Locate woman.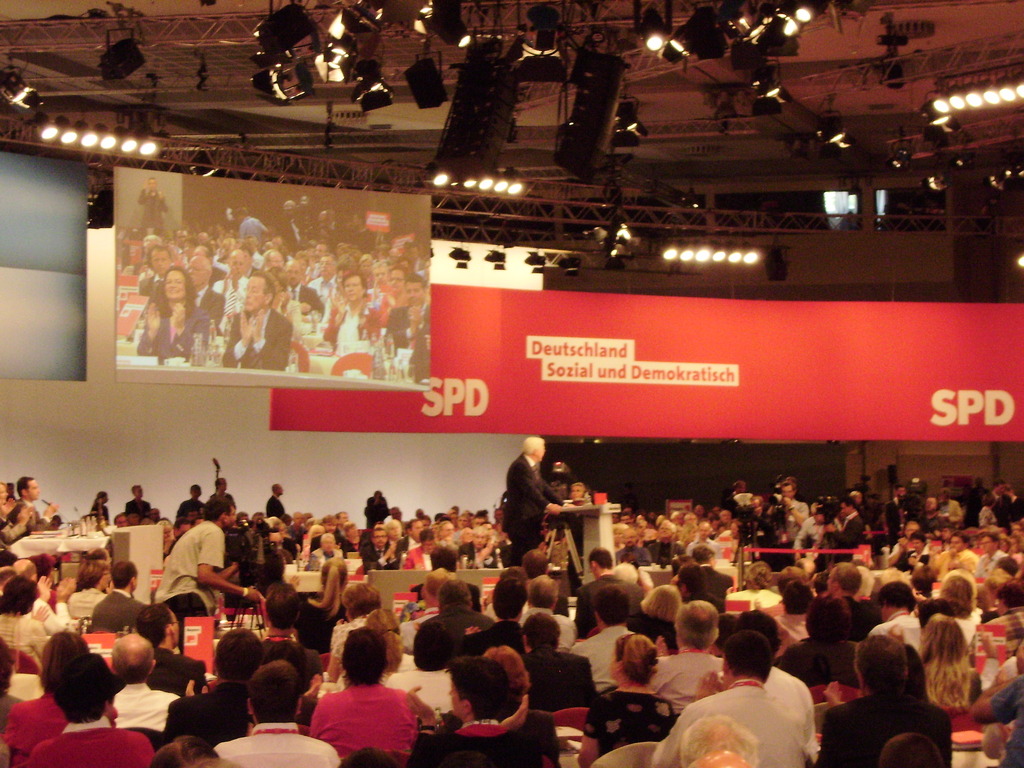
Bounding box: [x1=922, y1=621, x2=990, y2=739].
